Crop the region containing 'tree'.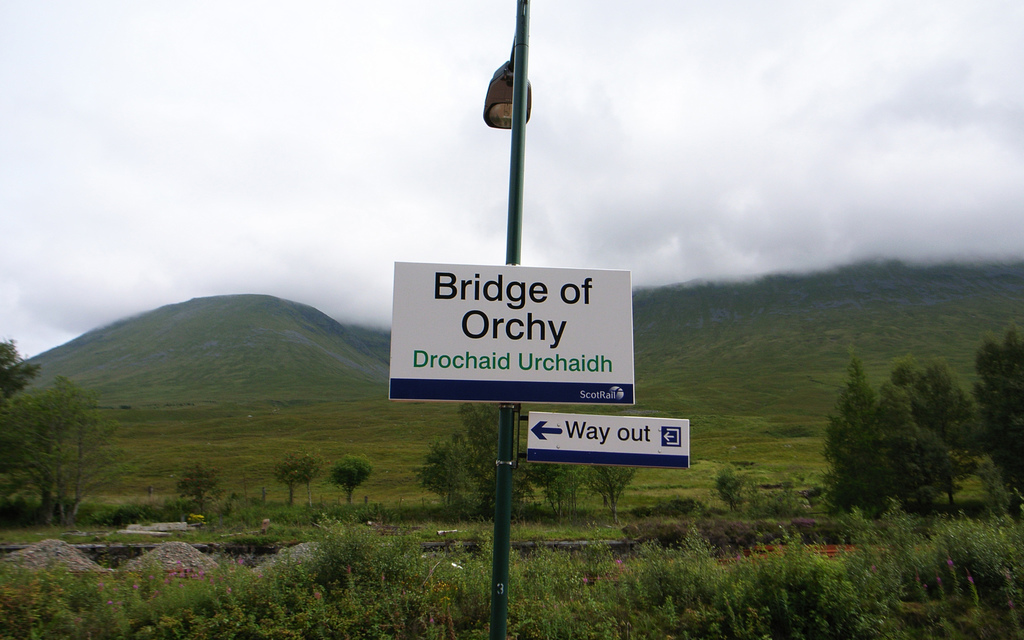
Crop region: bbox(973, 315, 1023, 506).
